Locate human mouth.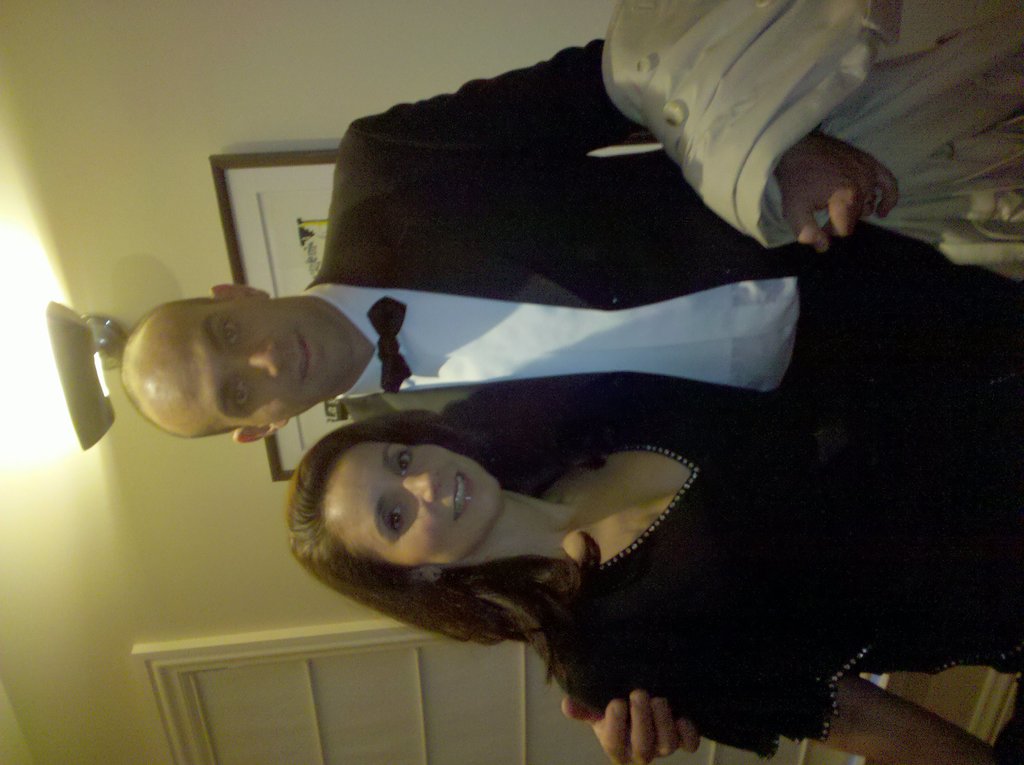
Bounding box: box=[450, 471, 472, 523].
